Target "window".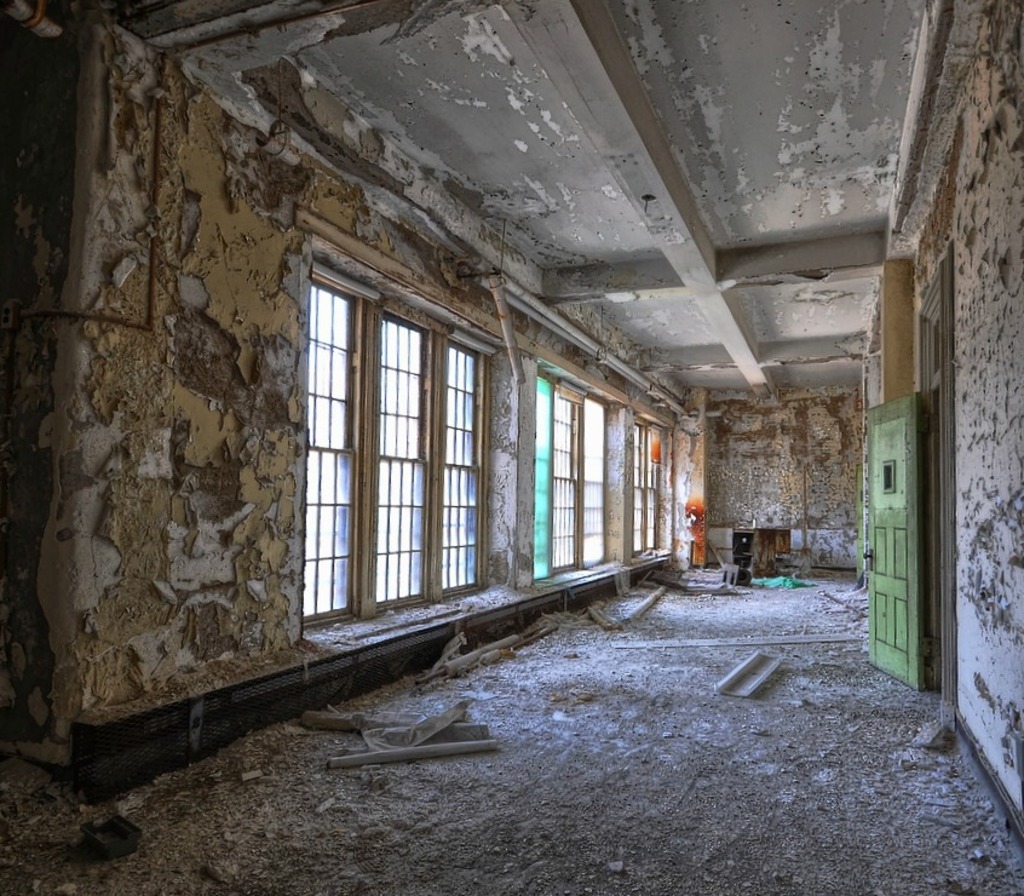
Target region: <box>537,369,616,586</box>.
